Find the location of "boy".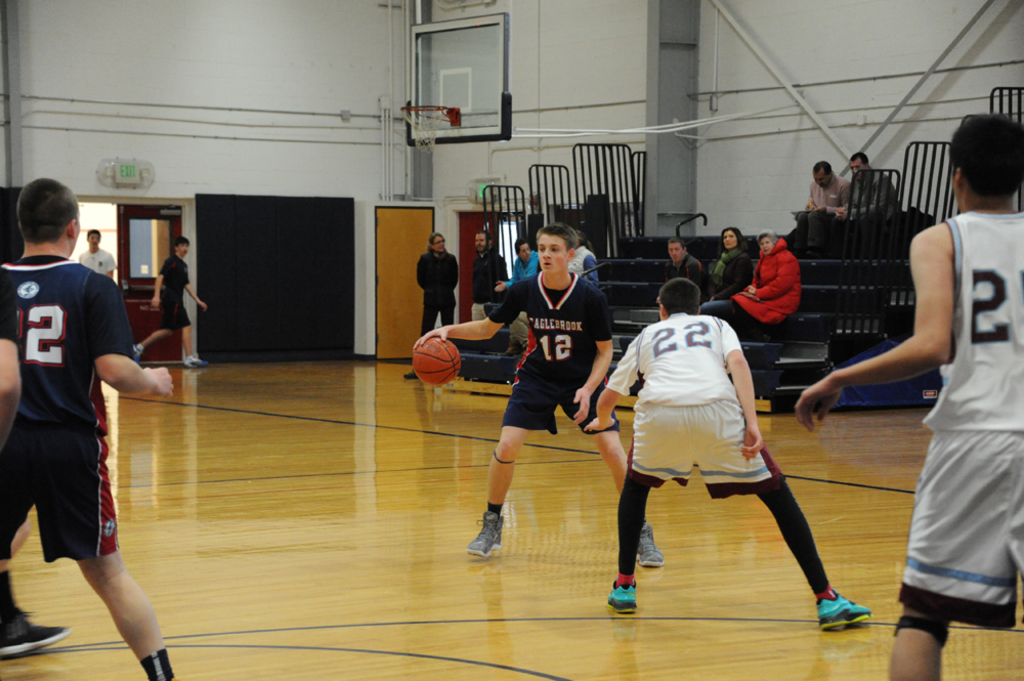
Location: 584, 278, 871, 630.
